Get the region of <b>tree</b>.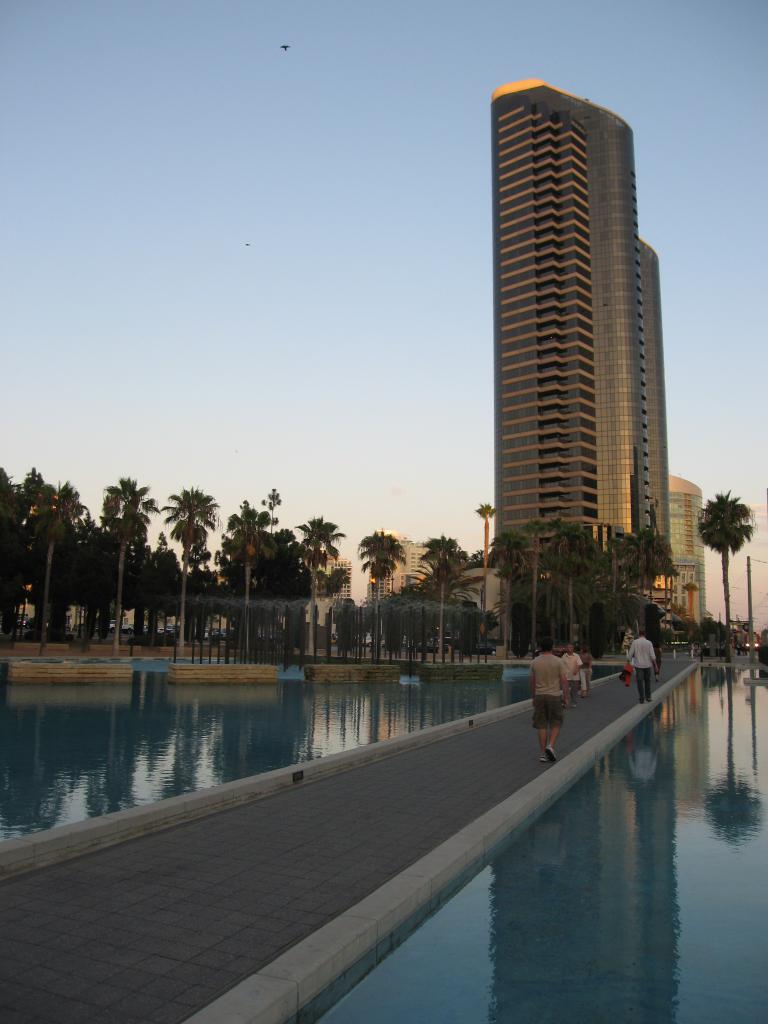
{"x1": 465, "y1": 550, "x2": 493, "y2": 571}.
